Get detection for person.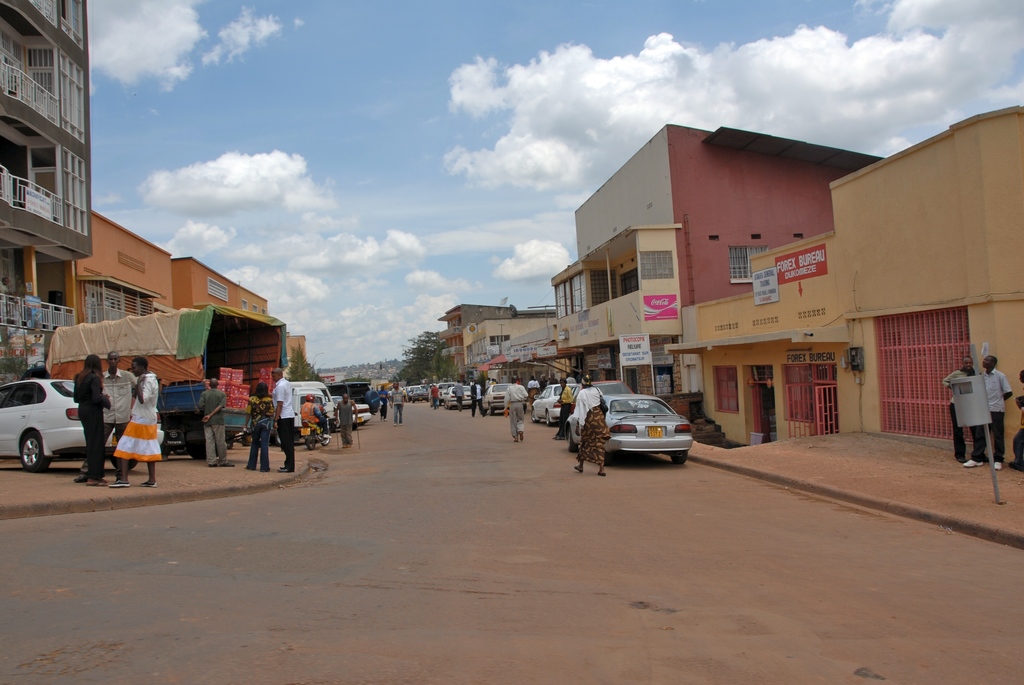
Detection: (75,352,134,481).
